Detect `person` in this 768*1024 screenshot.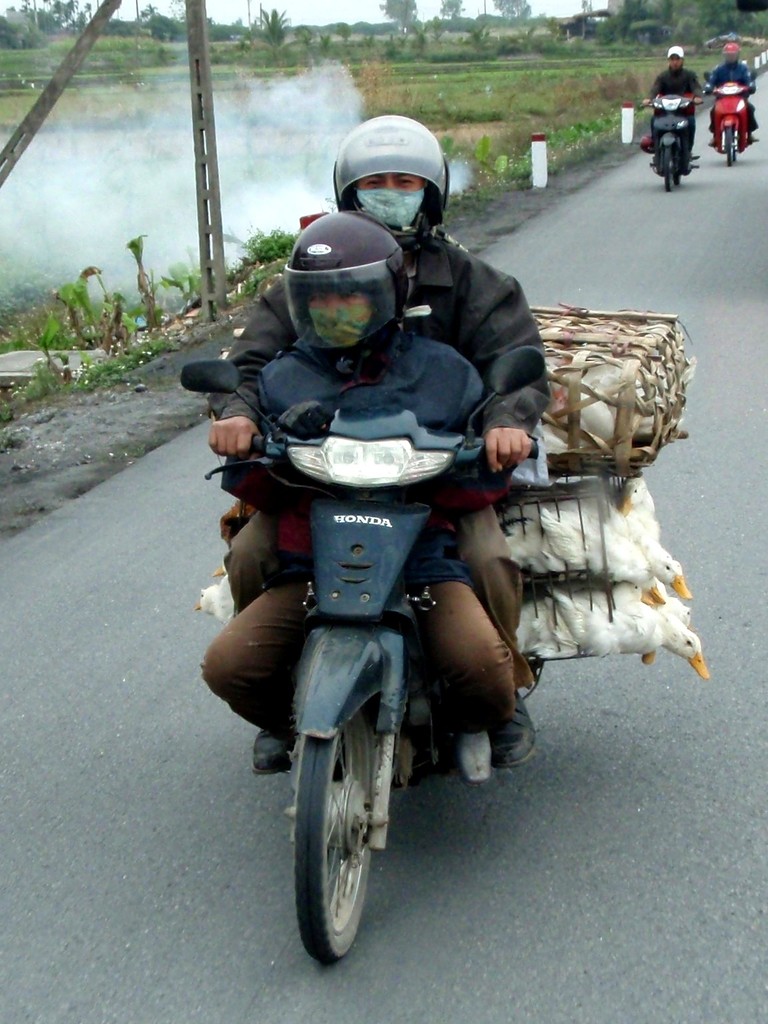
Detection: <bbox>700, 42, 756, 140</bbox>.
